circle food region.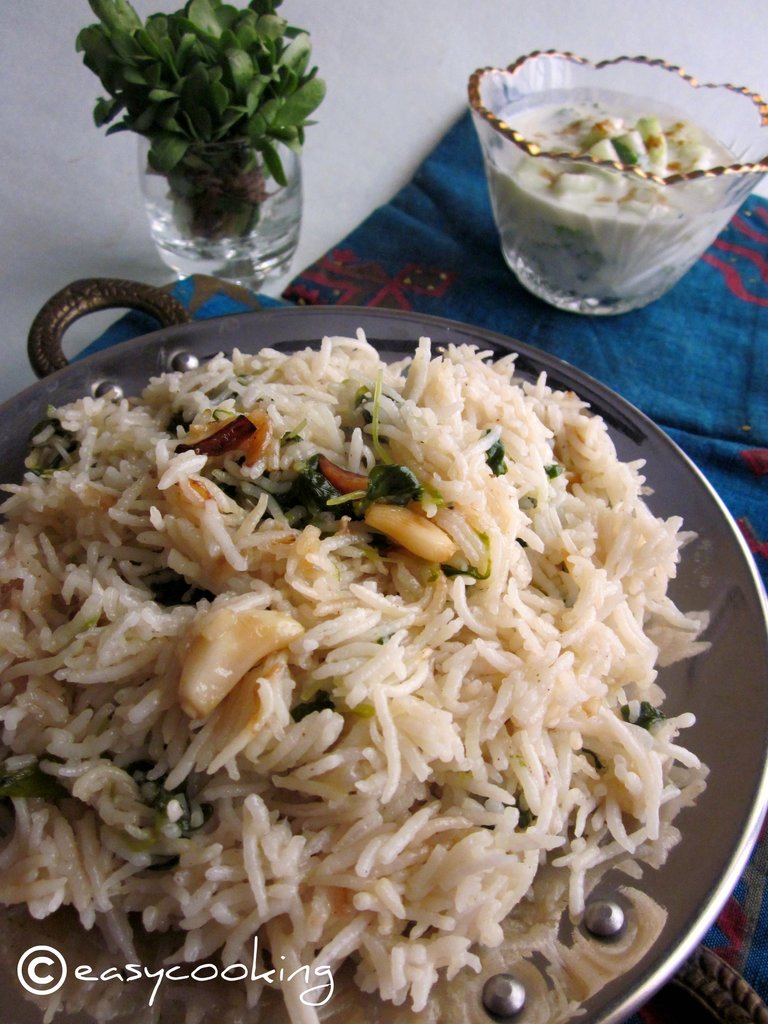
Region: <region>0, 994, 586, 1022</region>.
